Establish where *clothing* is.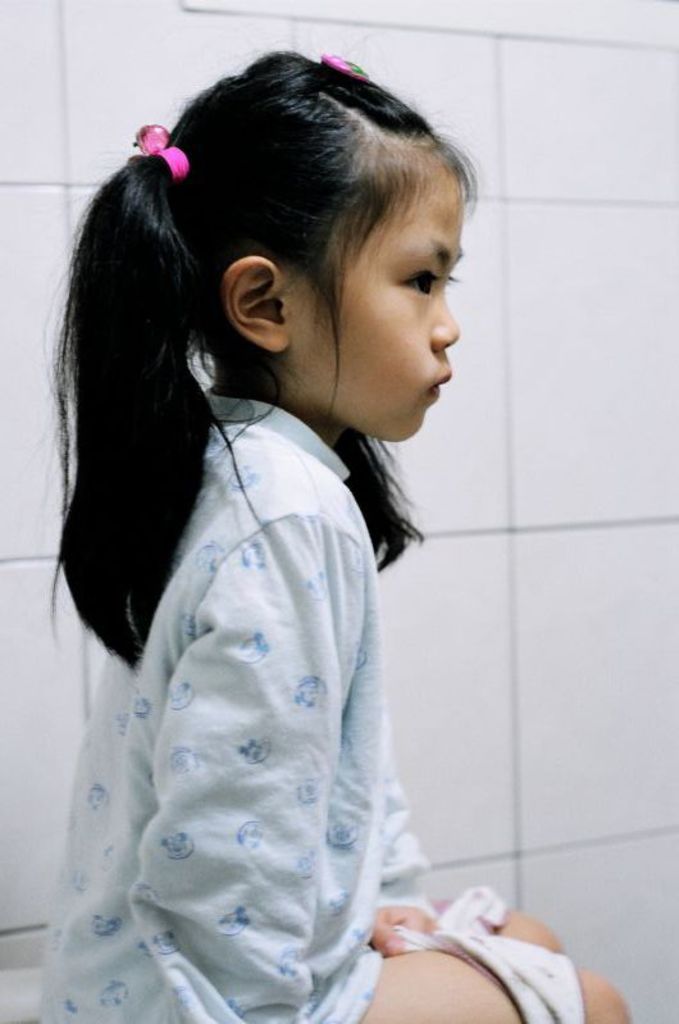
Established at 65:381:443:988.
